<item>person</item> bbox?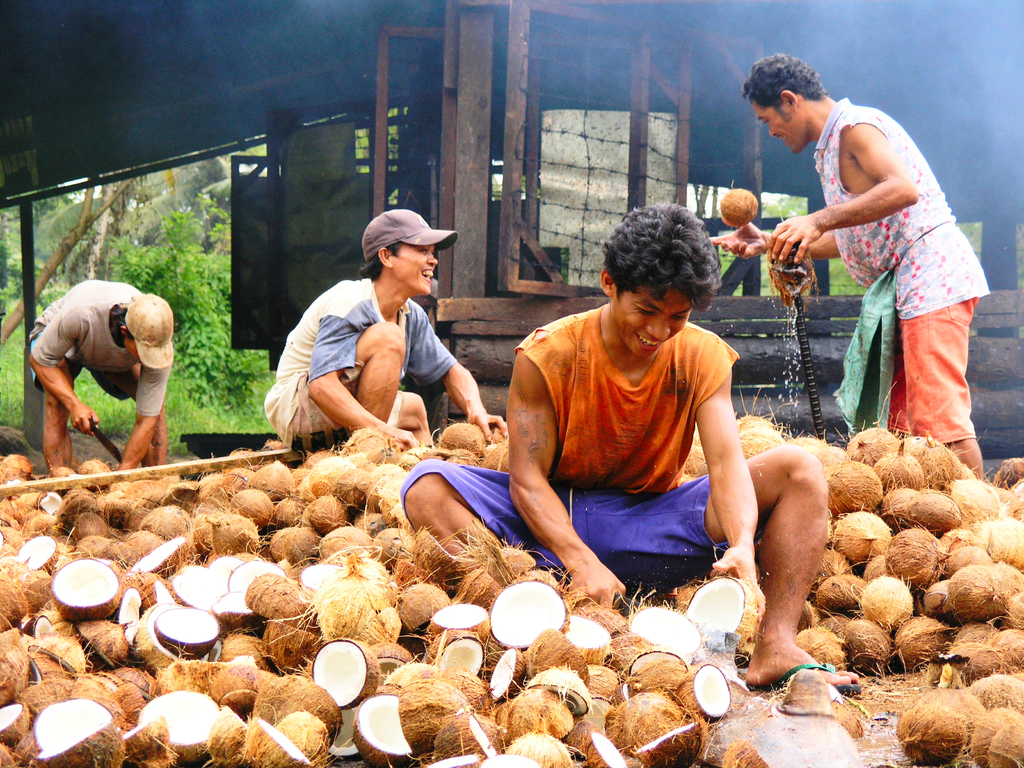
rect(267, 207, 512, 451)
